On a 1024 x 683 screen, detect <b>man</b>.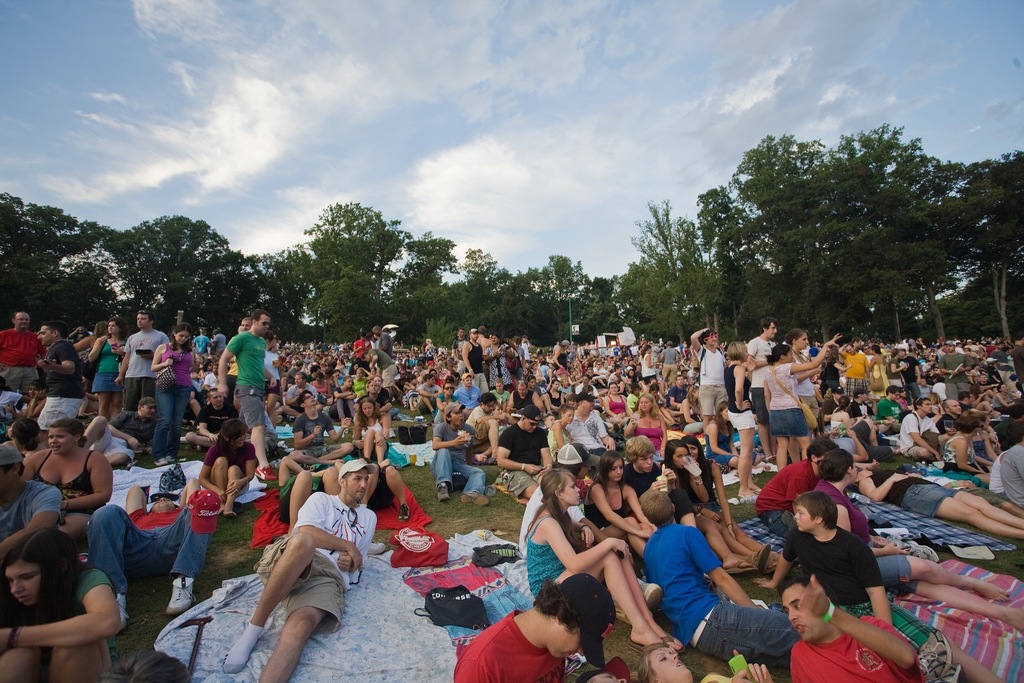
451 327 468 377.
